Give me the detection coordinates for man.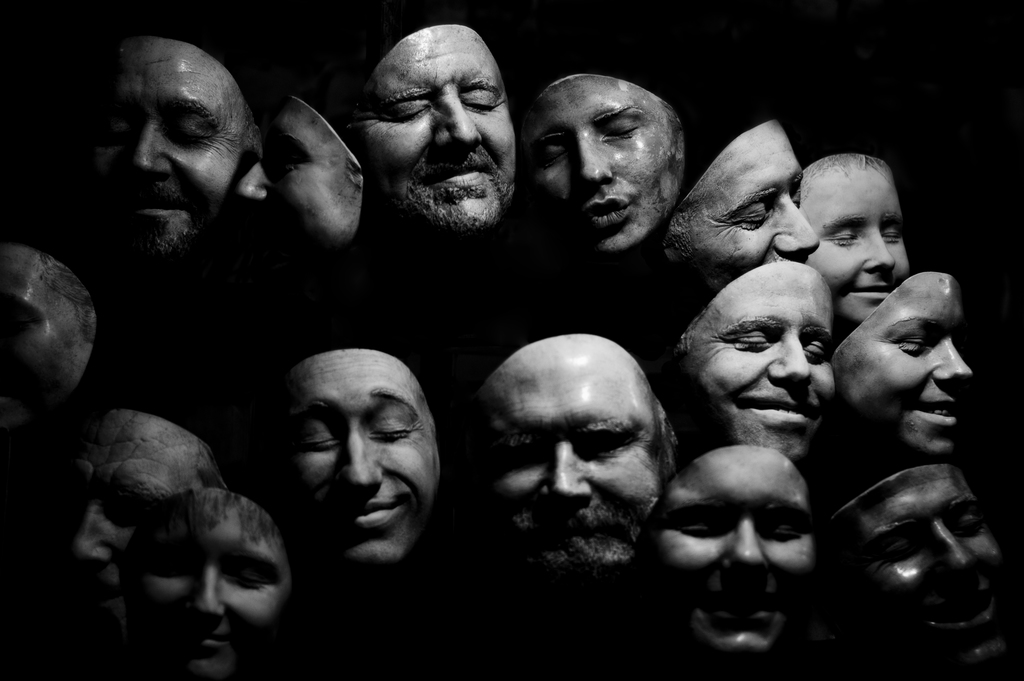
<box>348,22,520,249</box>.
